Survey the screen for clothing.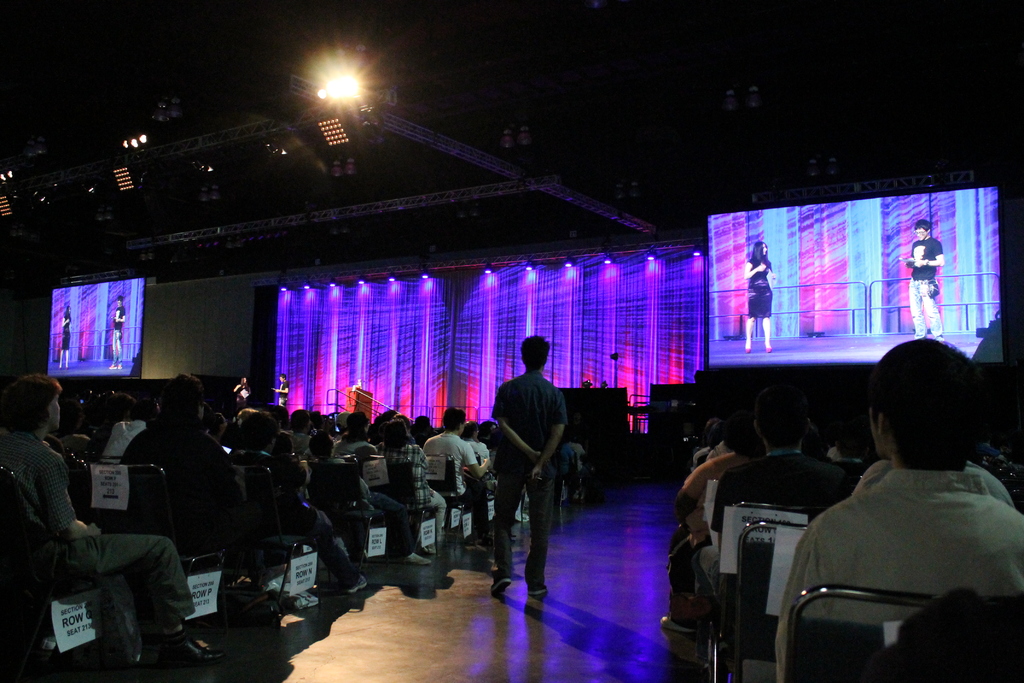
Survey found: x1=671, y1=452, x2=750, y2=618.
